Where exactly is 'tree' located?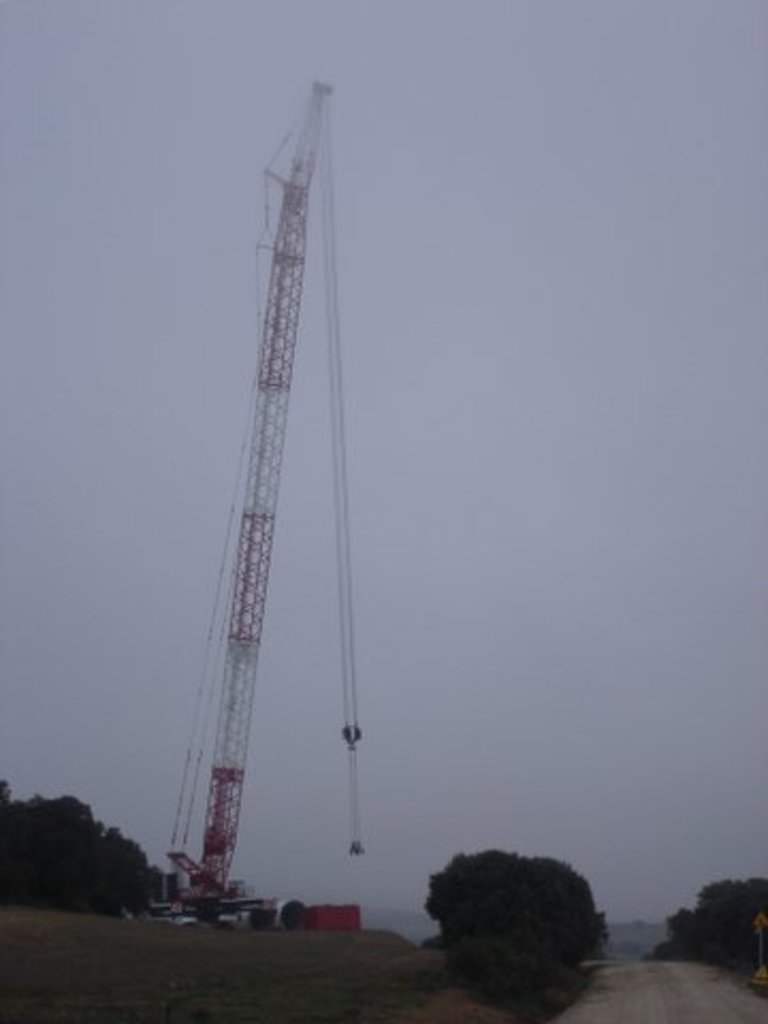
Its bounding box is 0, 777, 158, 922.
